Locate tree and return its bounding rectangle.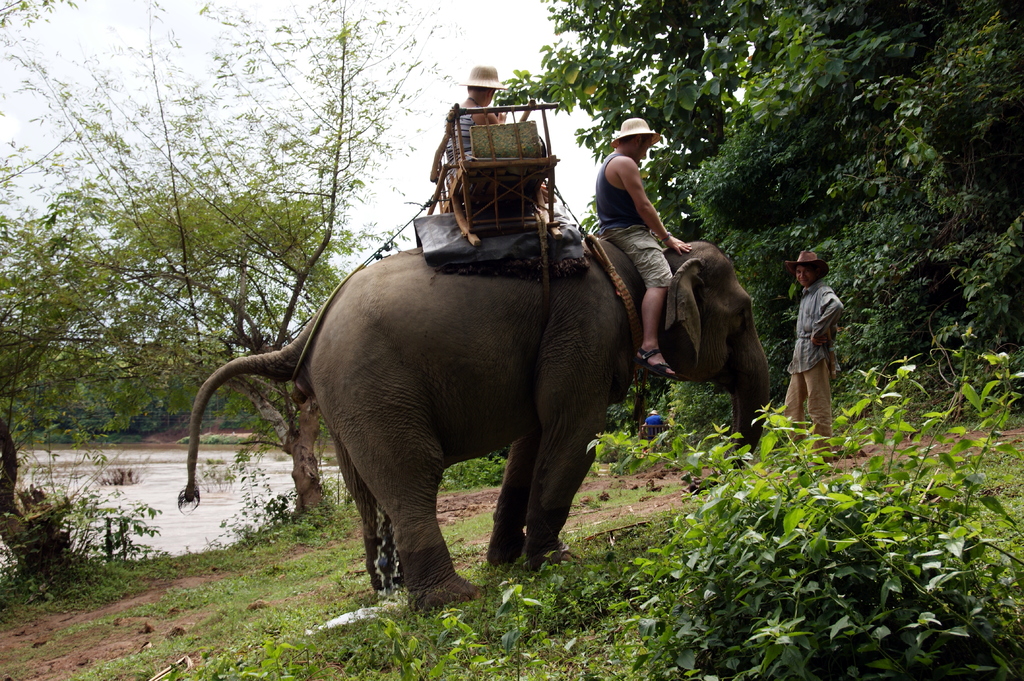
region(0, 143, 345, 581).
